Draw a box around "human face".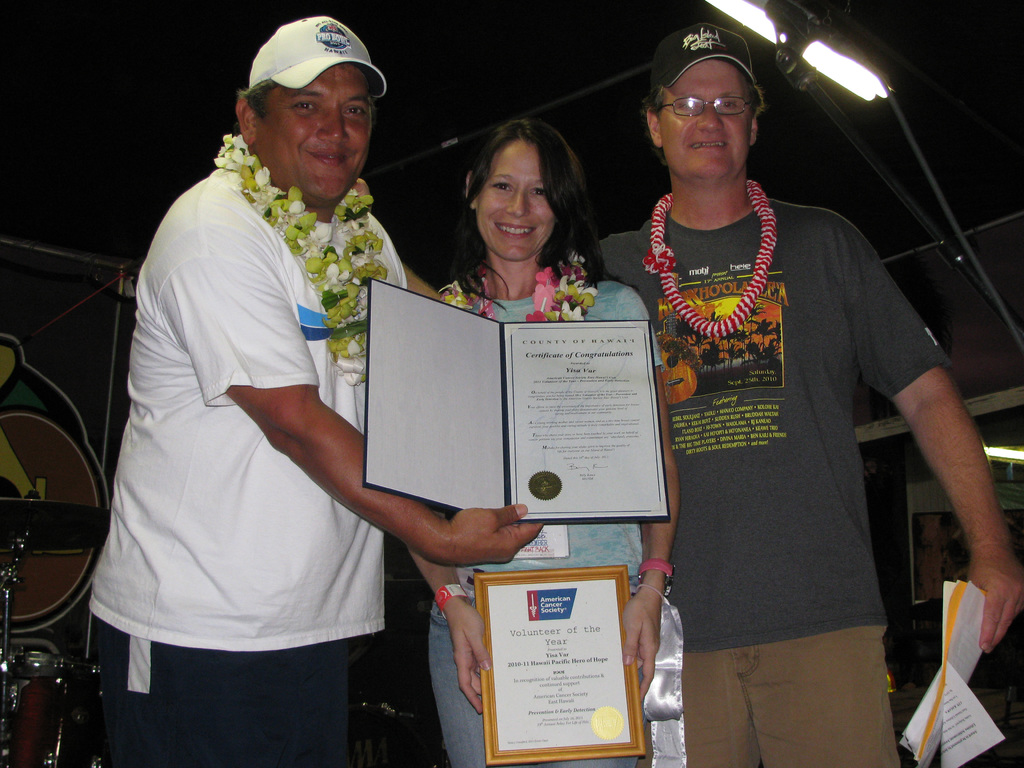
{"x1": 260, "y1": 65, "x2": 370, "y2": 198}.
